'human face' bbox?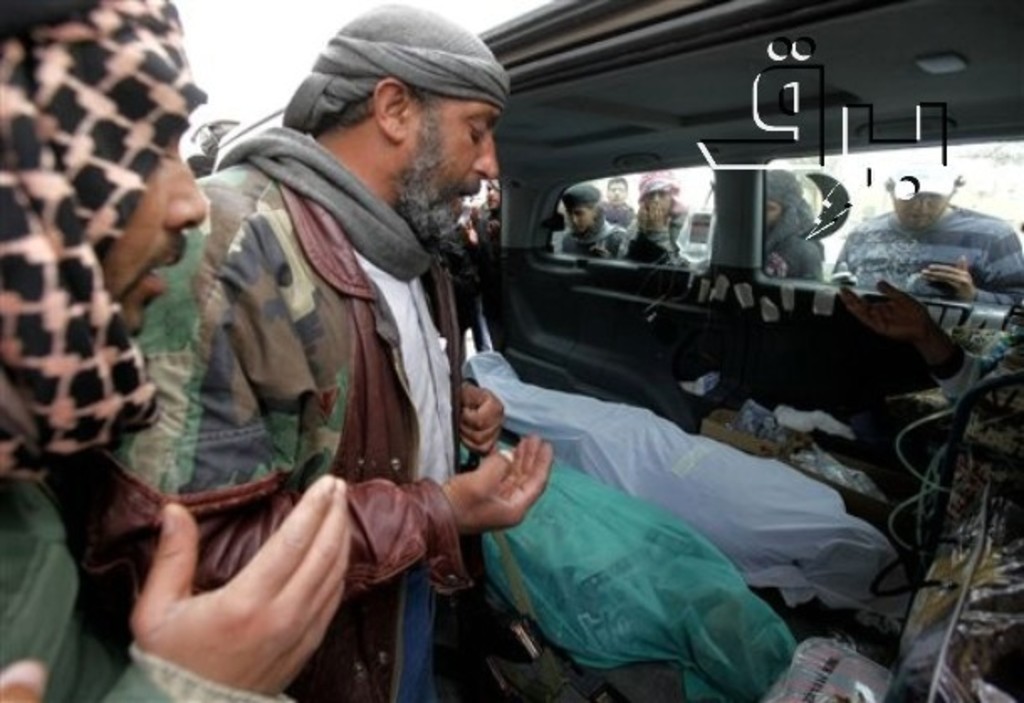
x1=96, y1=119, x2=213, y2=332
